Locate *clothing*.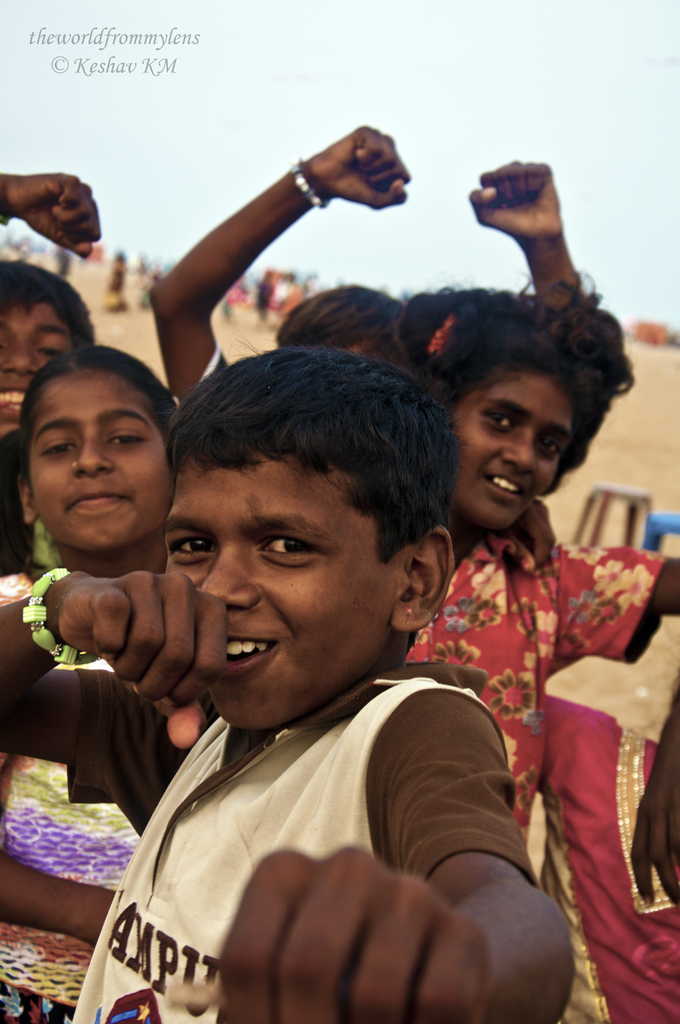
Bounding box: <bbox>257, 282, 277, 321</bbox>.
